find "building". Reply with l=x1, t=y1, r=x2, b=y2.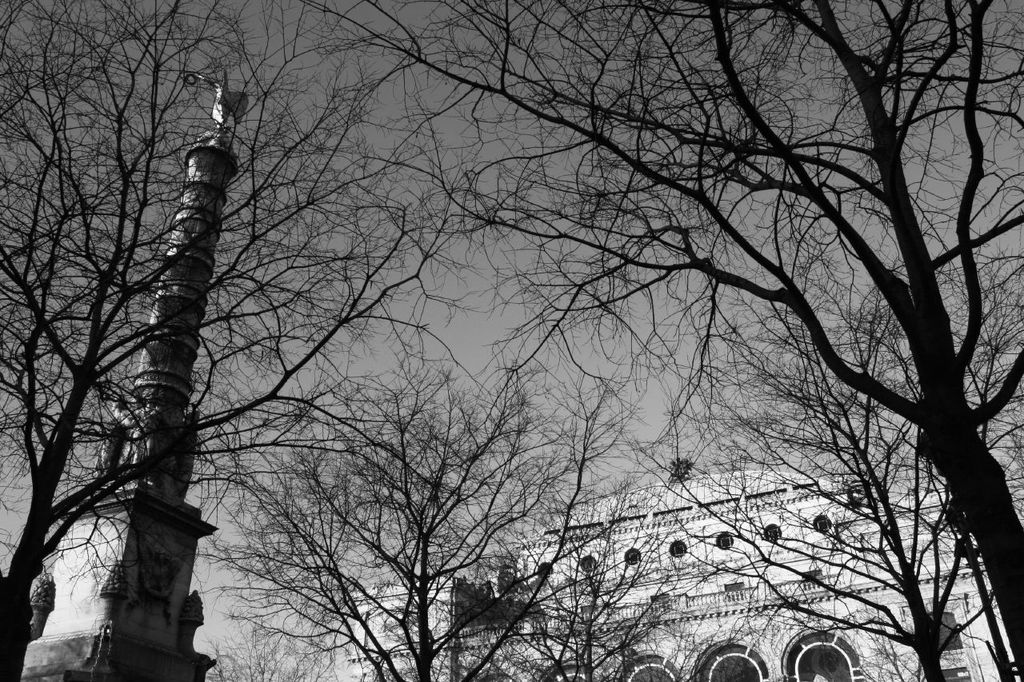
l=16, t=66, r=250, b=681.
